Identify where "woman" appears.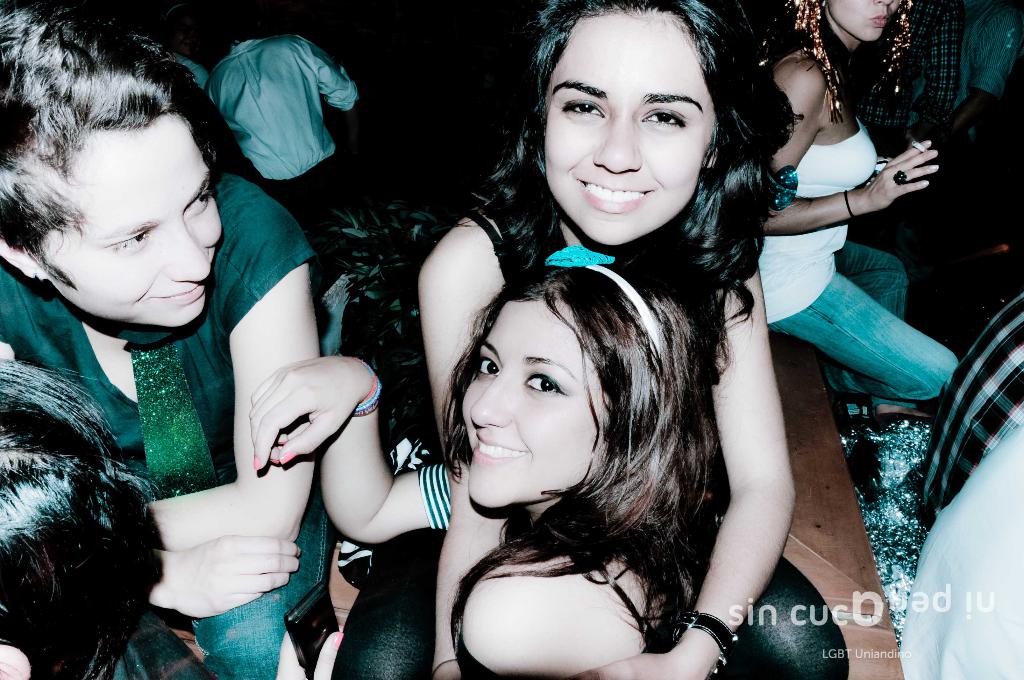
Appears at detection(771, 0, 958, 407).
